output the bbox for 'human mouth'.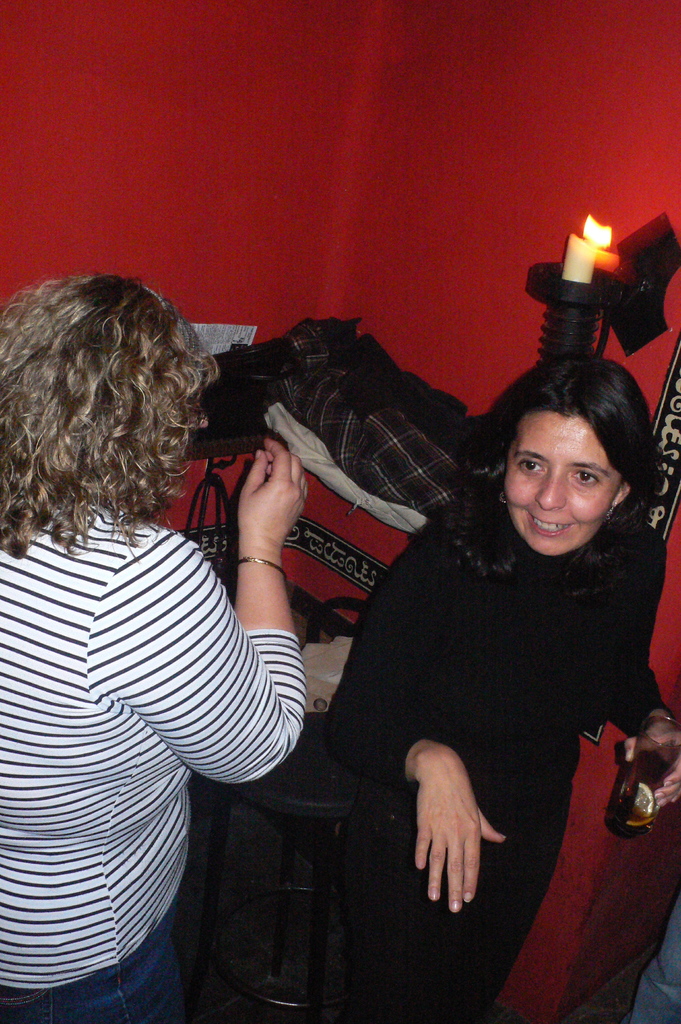
(530,516,573,537).
